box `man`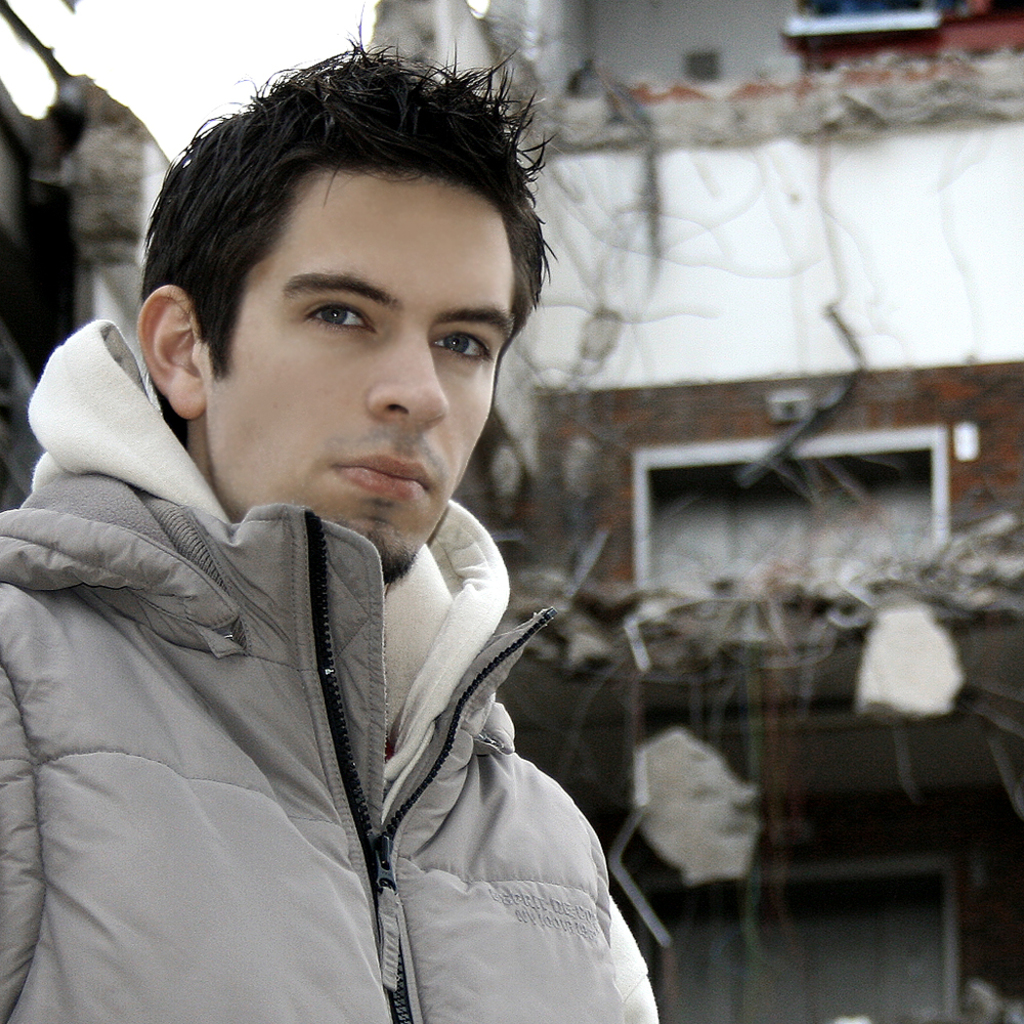
bbox(5, 16, 684, 999)
